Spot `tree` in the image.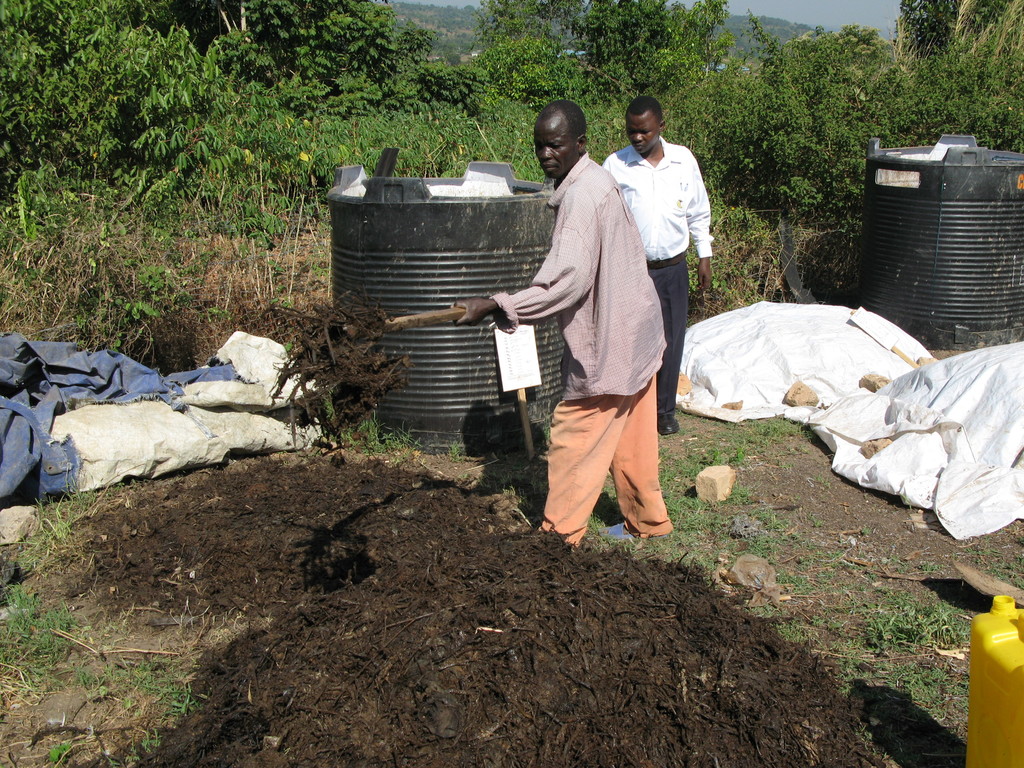
`tree` found at pyautogui.locateOnScreen(188, 0, 421, 110).
